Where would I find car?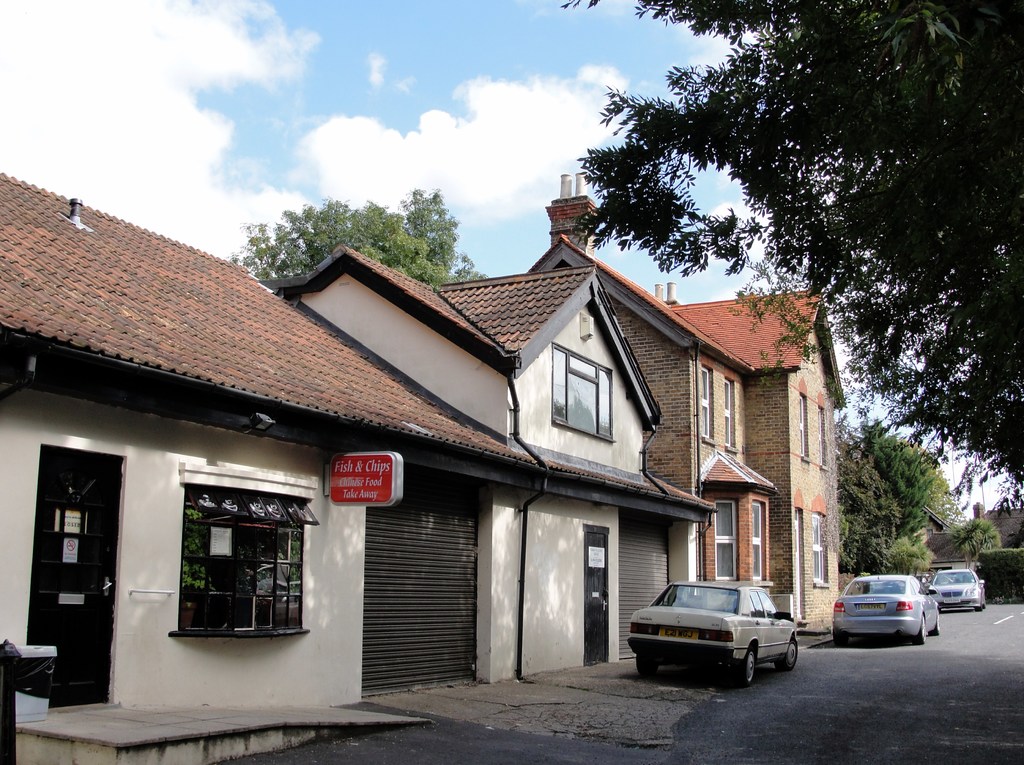
At 628:579:797:682.
